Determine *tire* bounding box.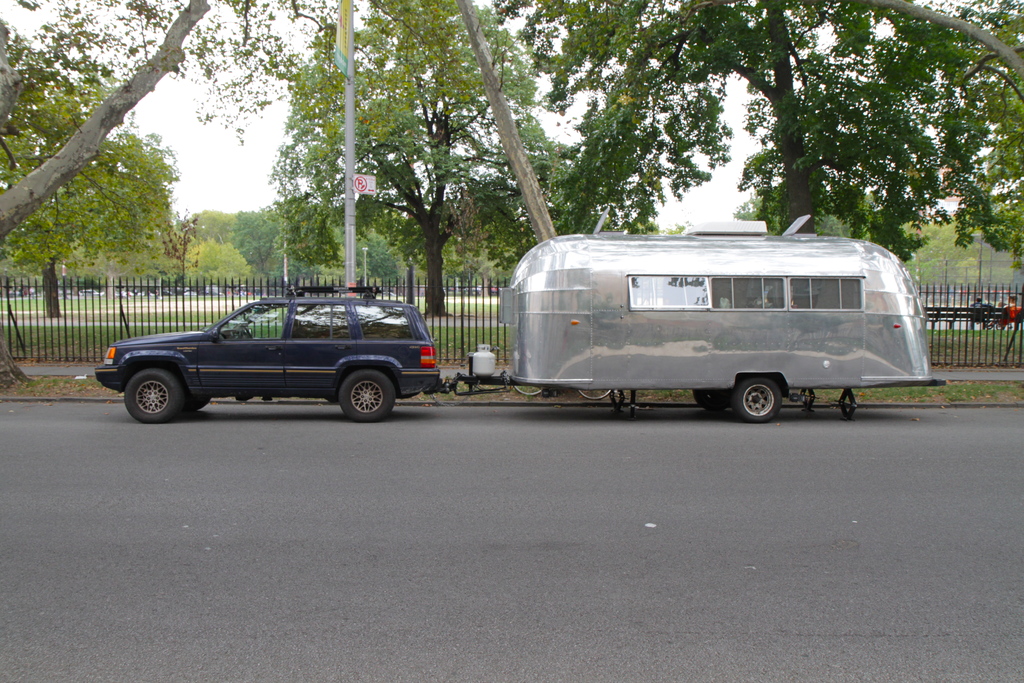
Determined: [118, 350, 186, 426].
